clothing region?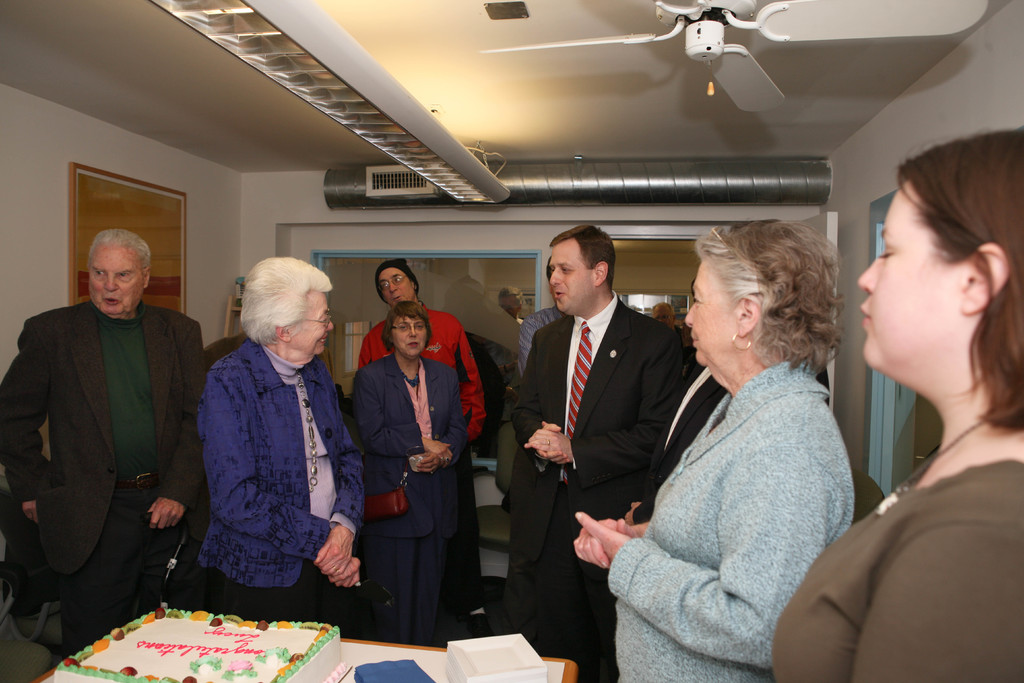
select_region(207, 332, 245, 371)
